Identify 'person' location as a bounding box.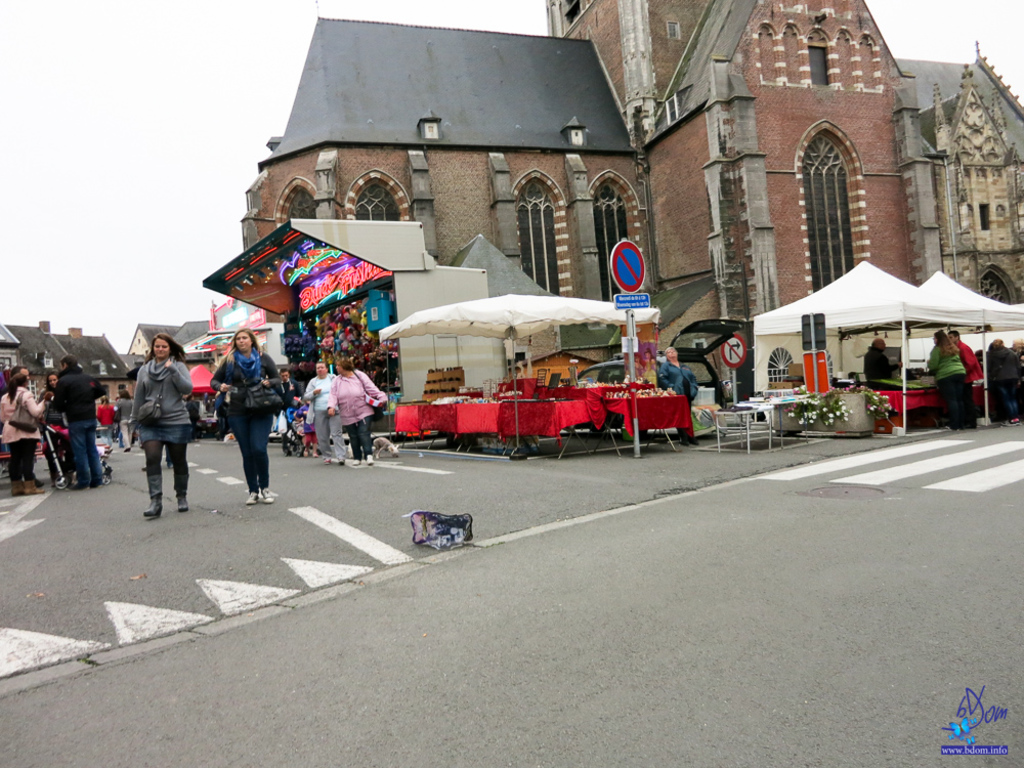
<bbox>309, 358, 351, 468</bbox>.
